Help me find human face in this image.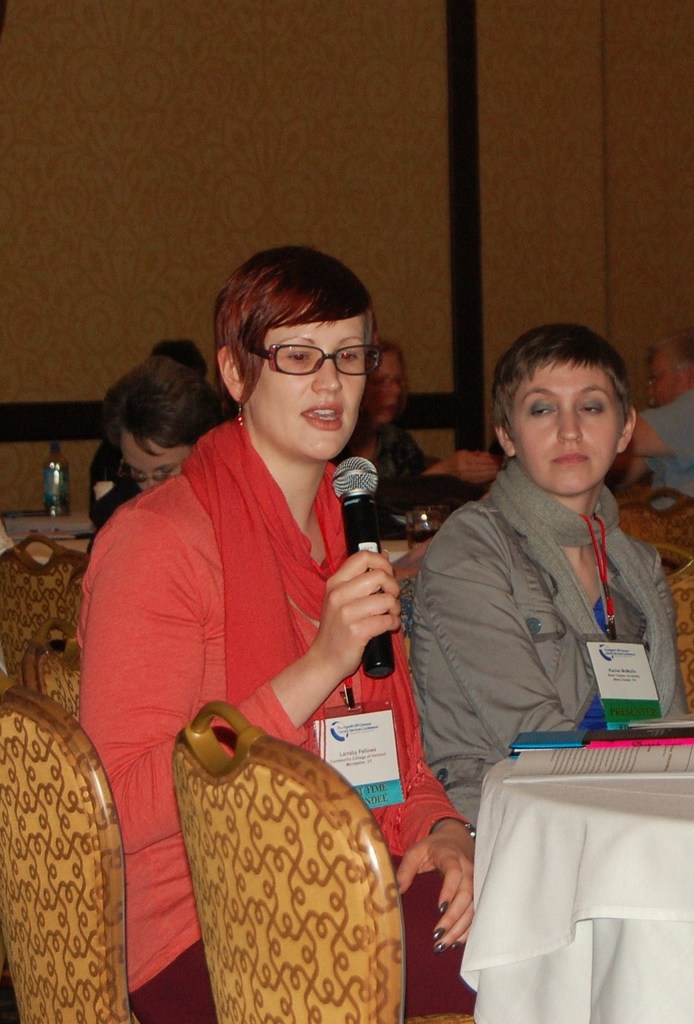
Found it: rect(122, 433, 195, 490).
